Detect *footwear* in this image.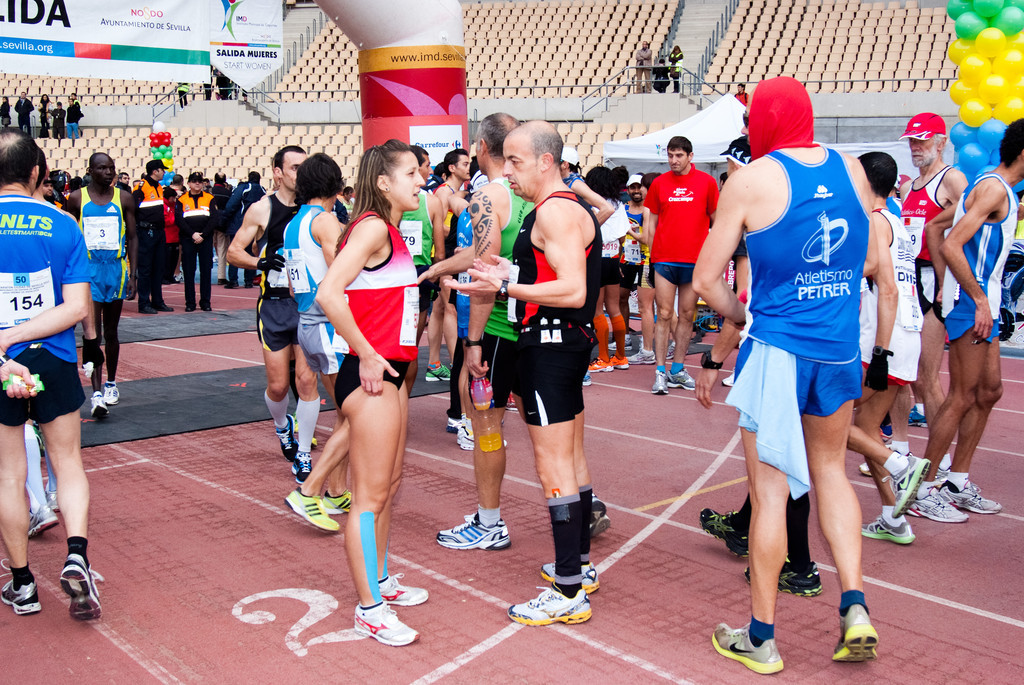
Detection: x1=428 y1=357 x2=450 y2=381.
